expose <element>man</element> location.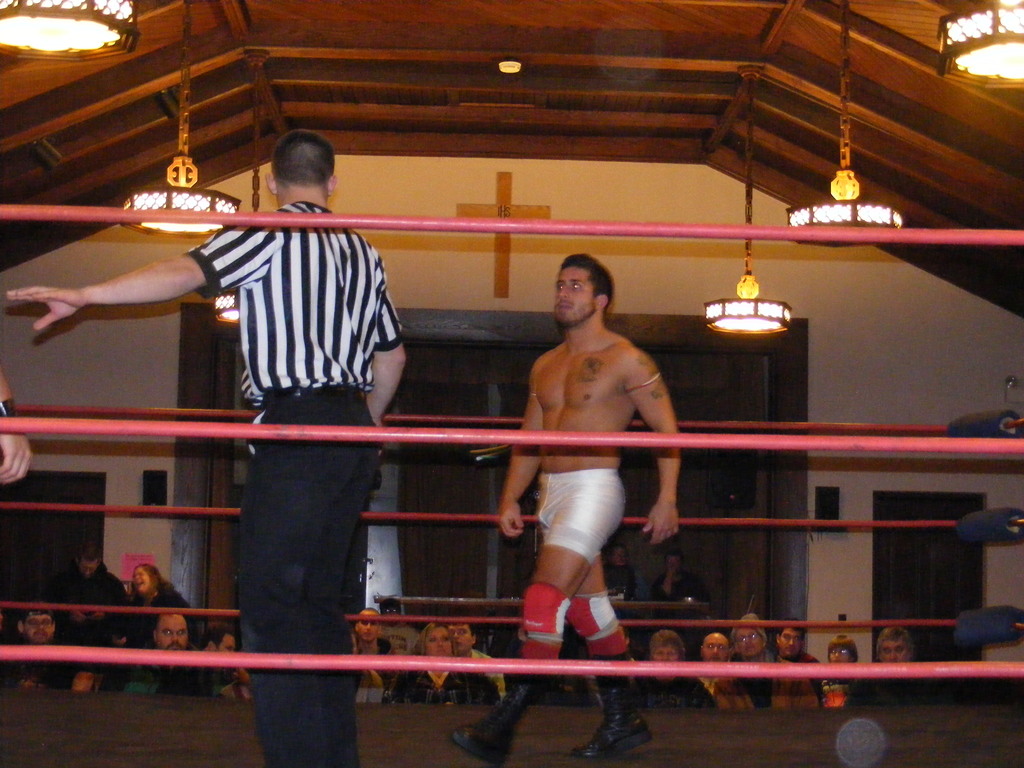
Exposed at [left=494, top=237, right=689, bottom=692].
